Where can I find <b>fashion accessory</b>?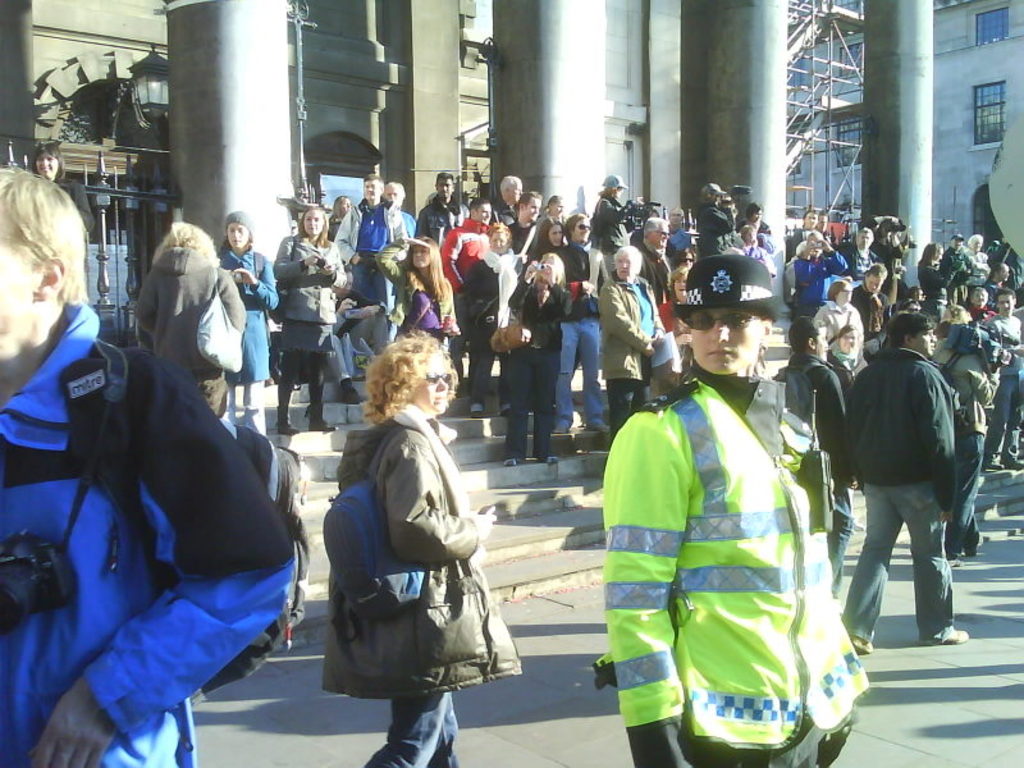
You can find it at detection(856, 639, 874, 653).
